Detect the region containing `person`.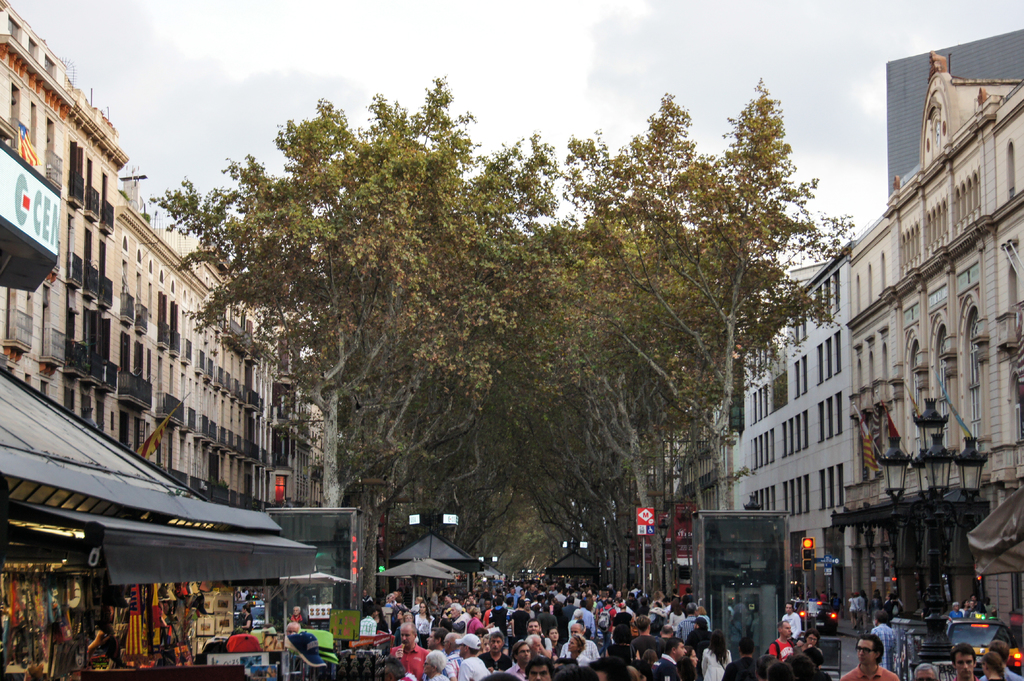
bbox=[481, 630, 511, 666].
